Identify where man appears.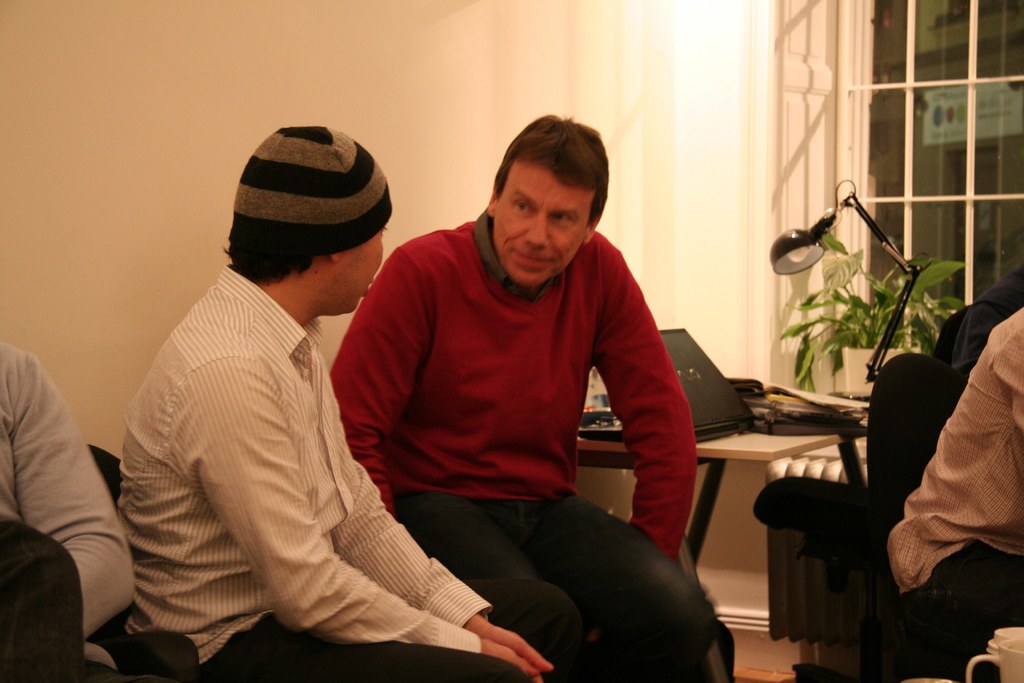
Appears at {"x1": 0, "y1": 331, "x2": 139, "y2": 682}.
